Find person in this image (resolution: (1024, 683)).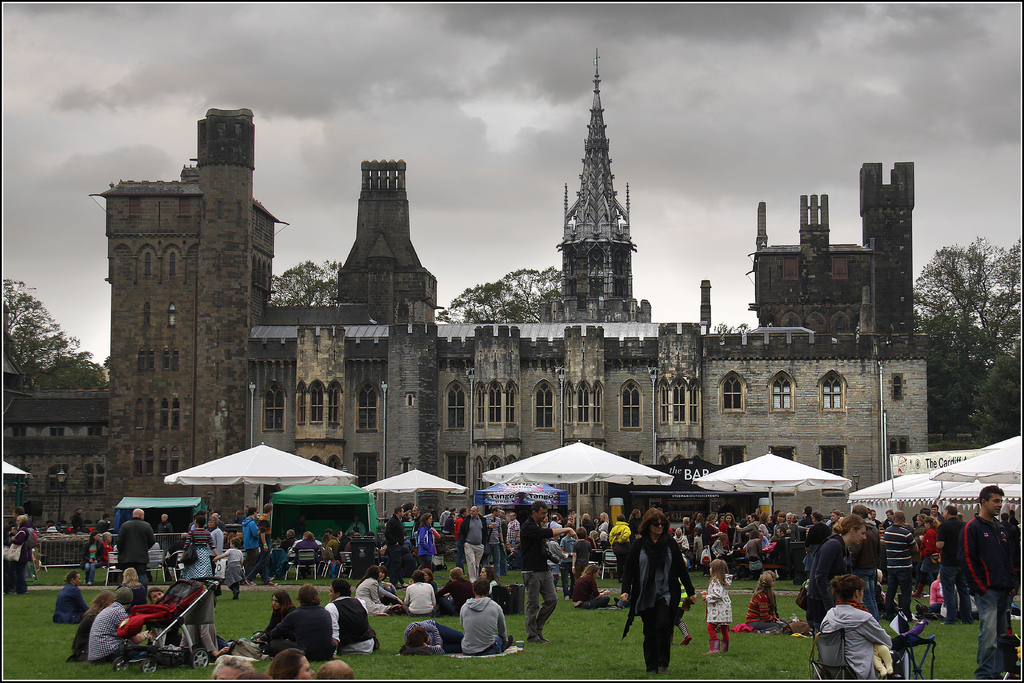
(919,511,935,598).
